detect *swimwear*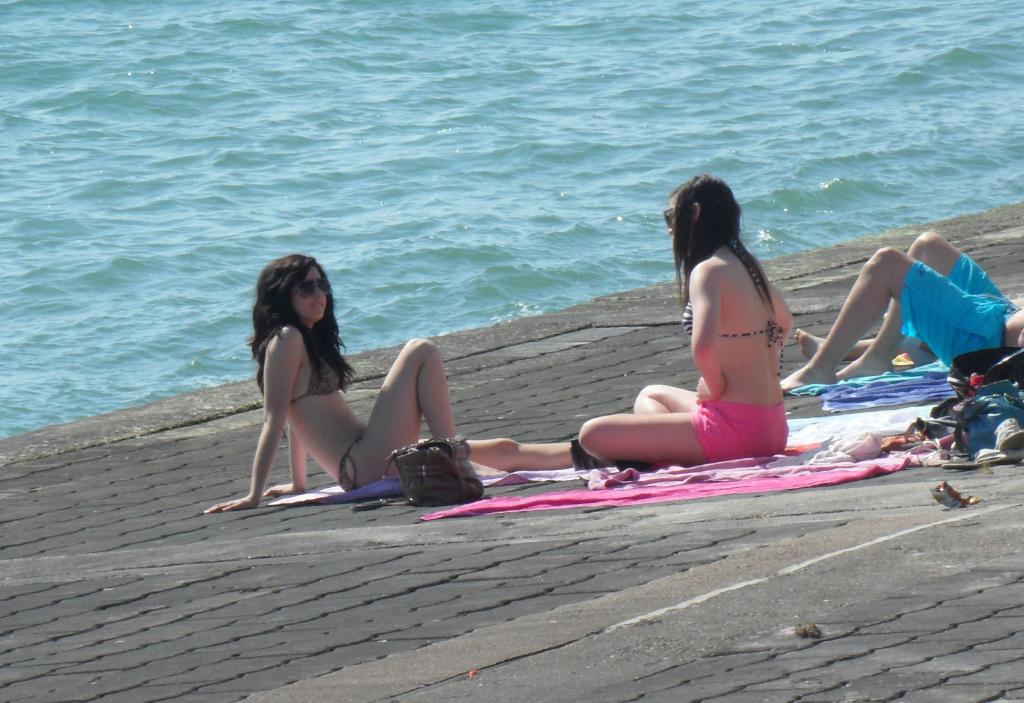
rect(689, 396, 789, 460)
